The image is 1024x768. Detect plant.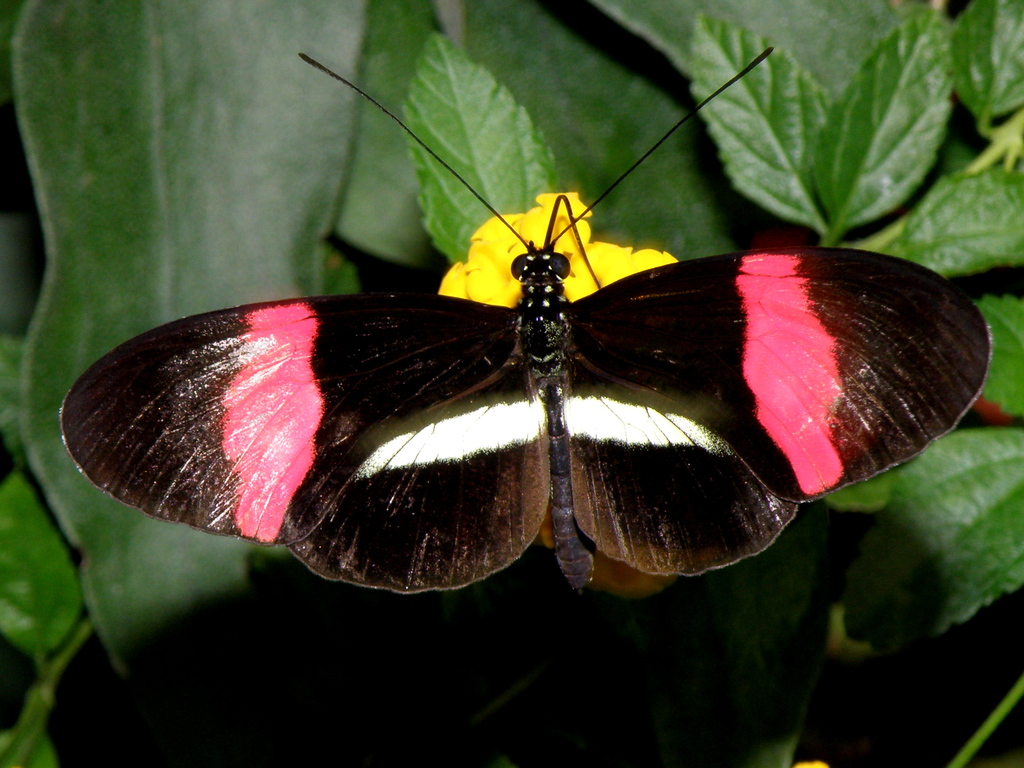
Detection: box(0, 0, 1023, 767).
